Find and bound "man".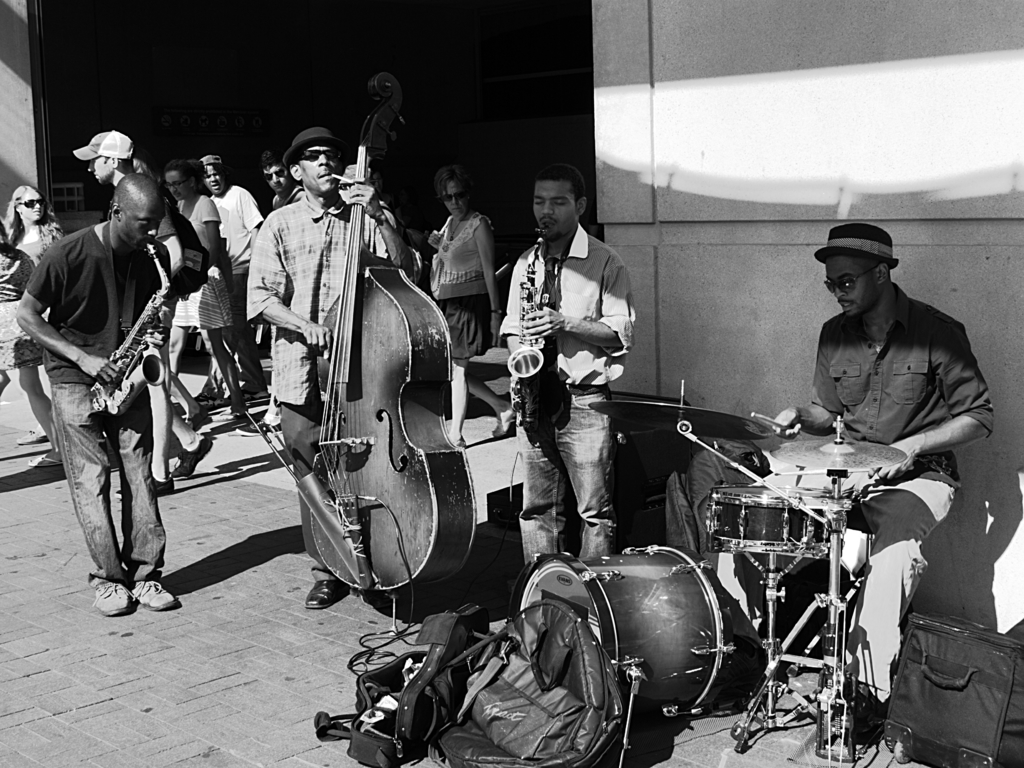
Bound: (500, 166, 636, 602).
